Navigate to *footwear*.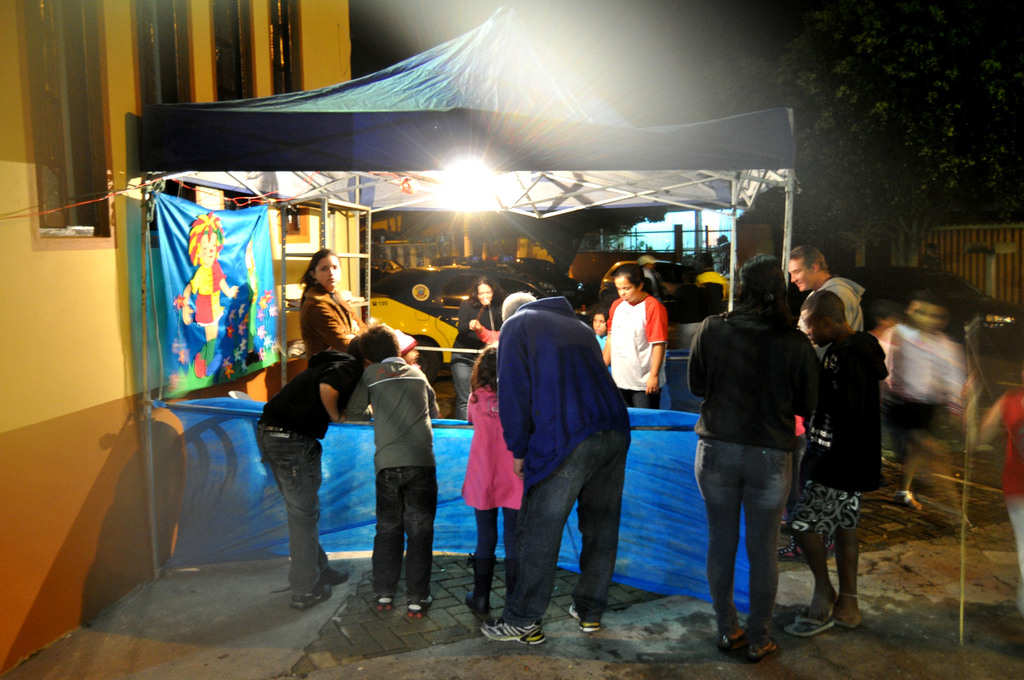
Navigation target: 378:594:392:611.
